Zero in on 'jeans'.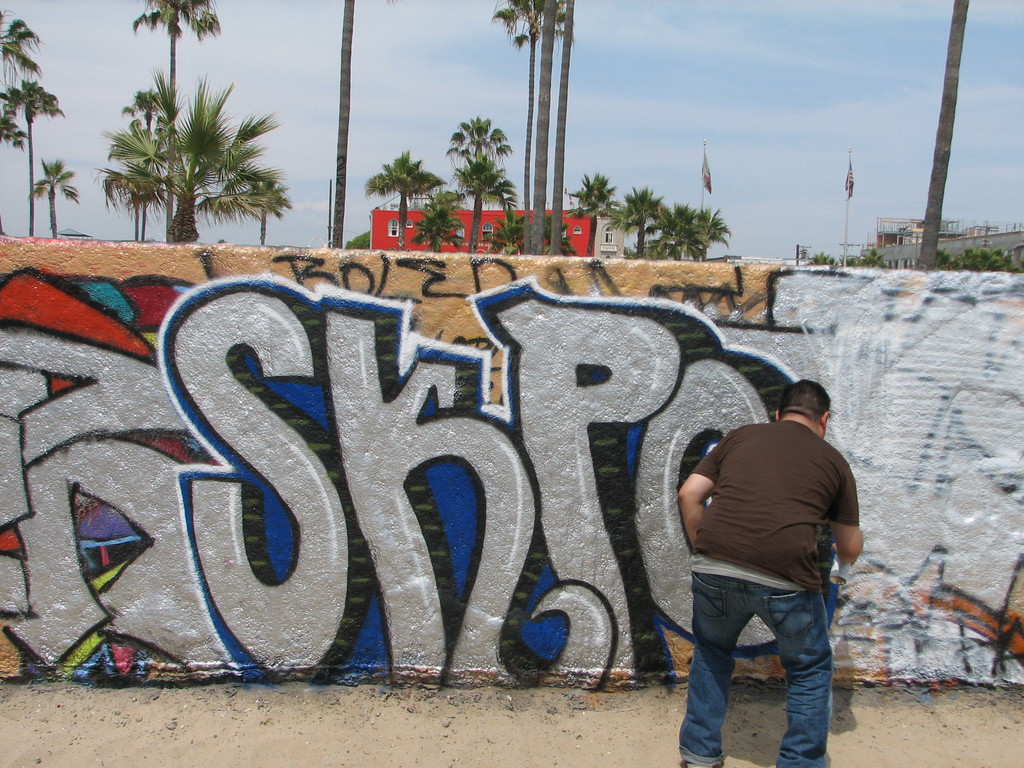
Zeroed in: bbox=[668, 558, 845, 758].
